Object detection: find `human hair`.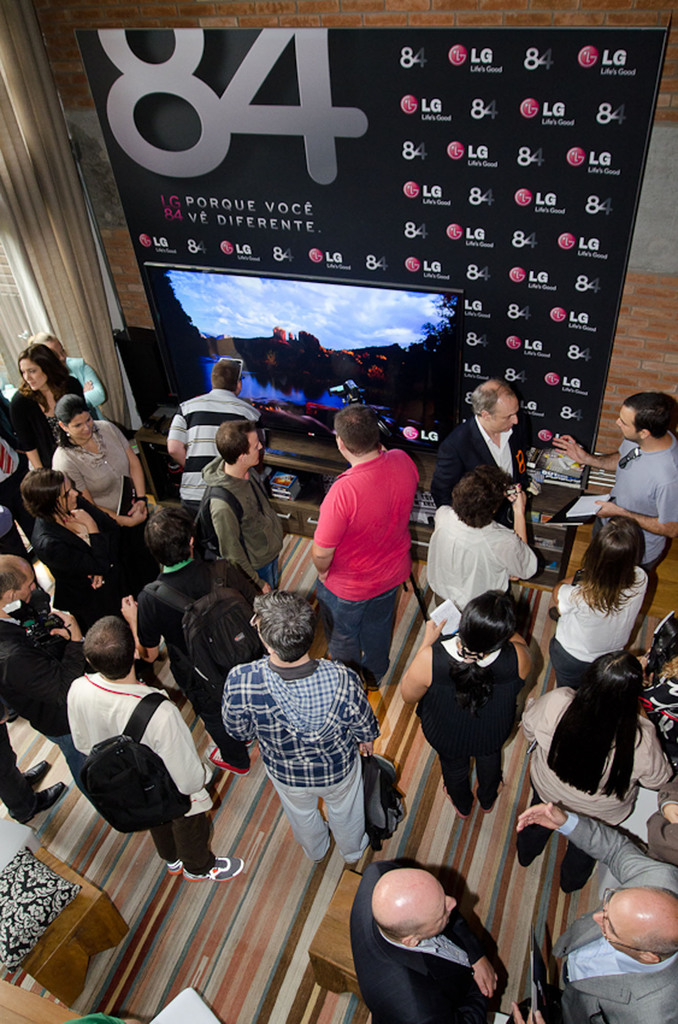
<box>472,379,514,417</box>.
